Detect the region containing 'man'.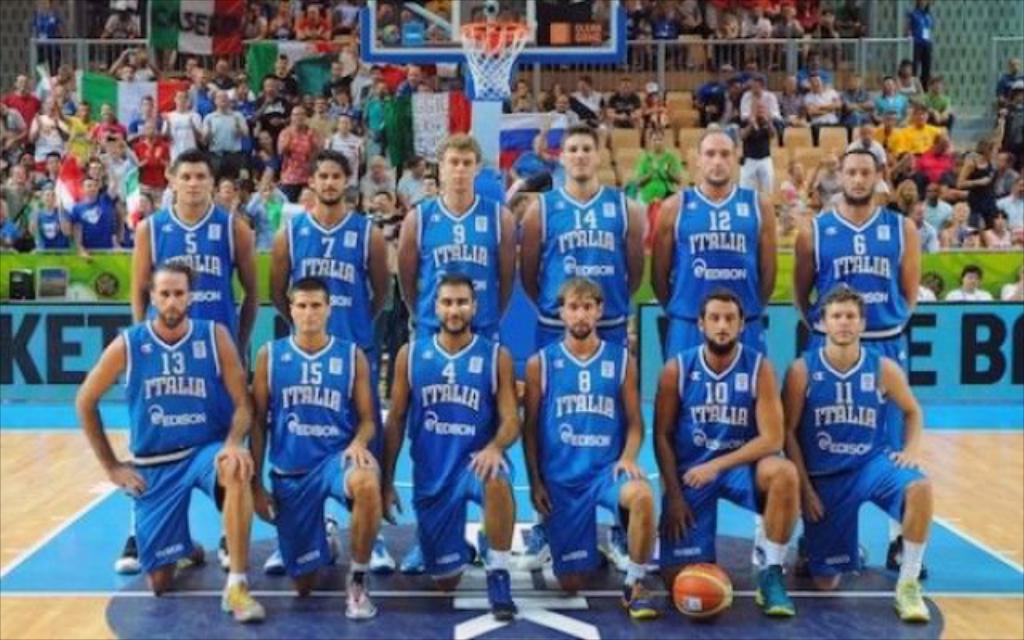
576:75:613:122.
